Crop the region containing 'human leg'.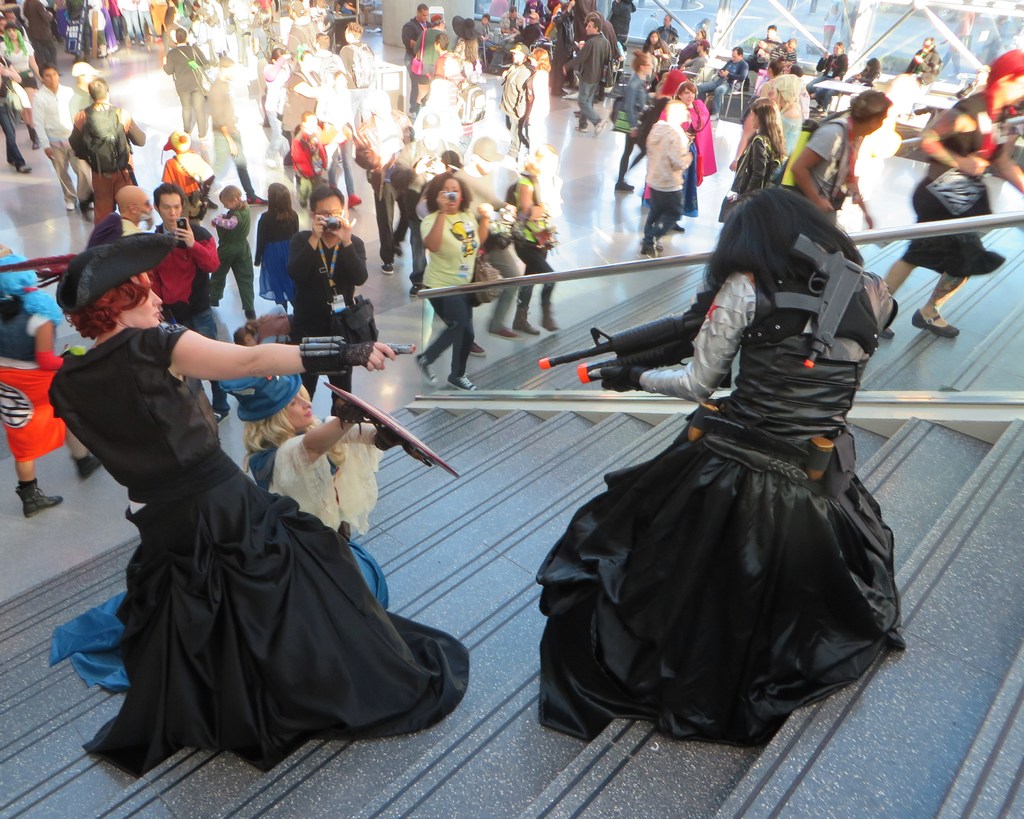
Crop region: box(211, 132, 234, 184).
